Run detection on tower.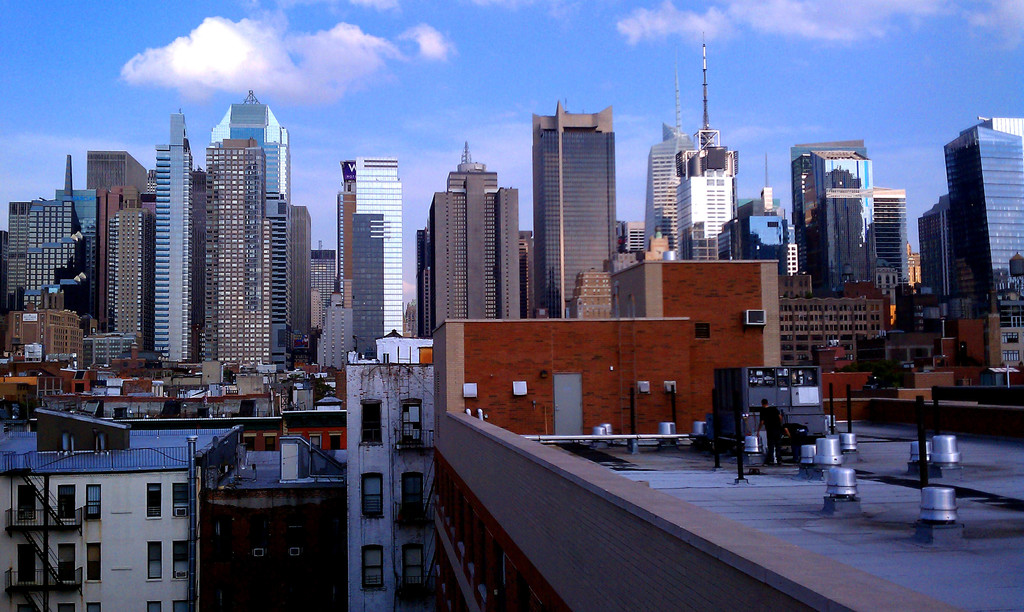
Result: [418,146,531,336].
